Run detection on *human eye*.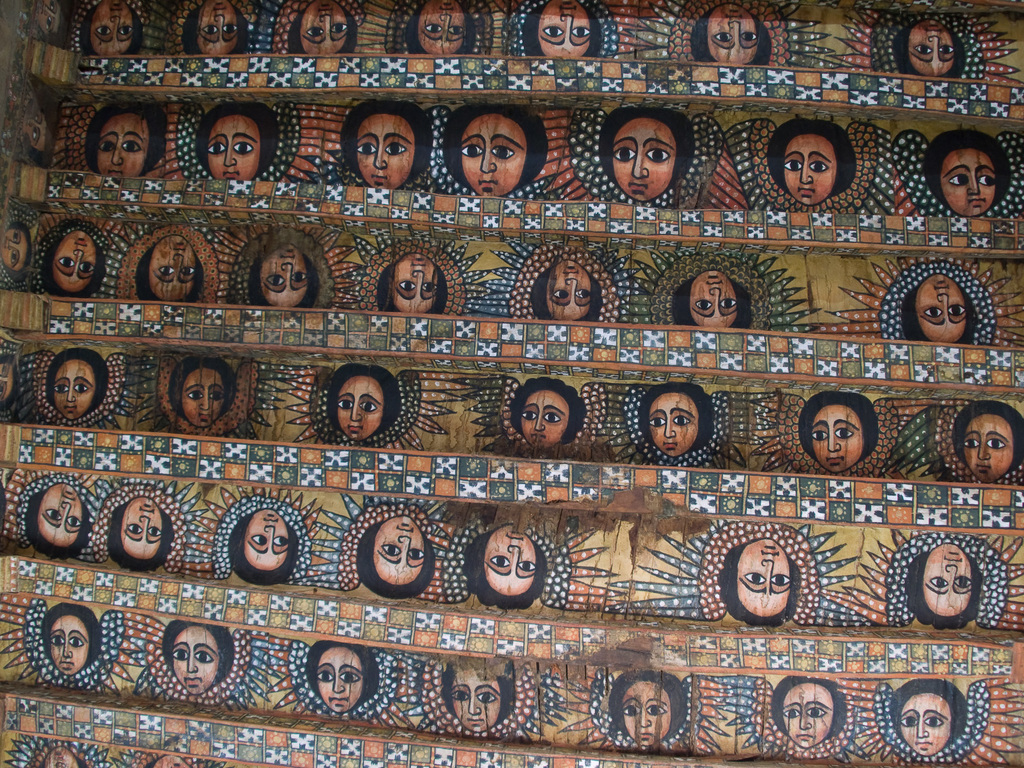
Result: locate(977, 173, 995, 186).
